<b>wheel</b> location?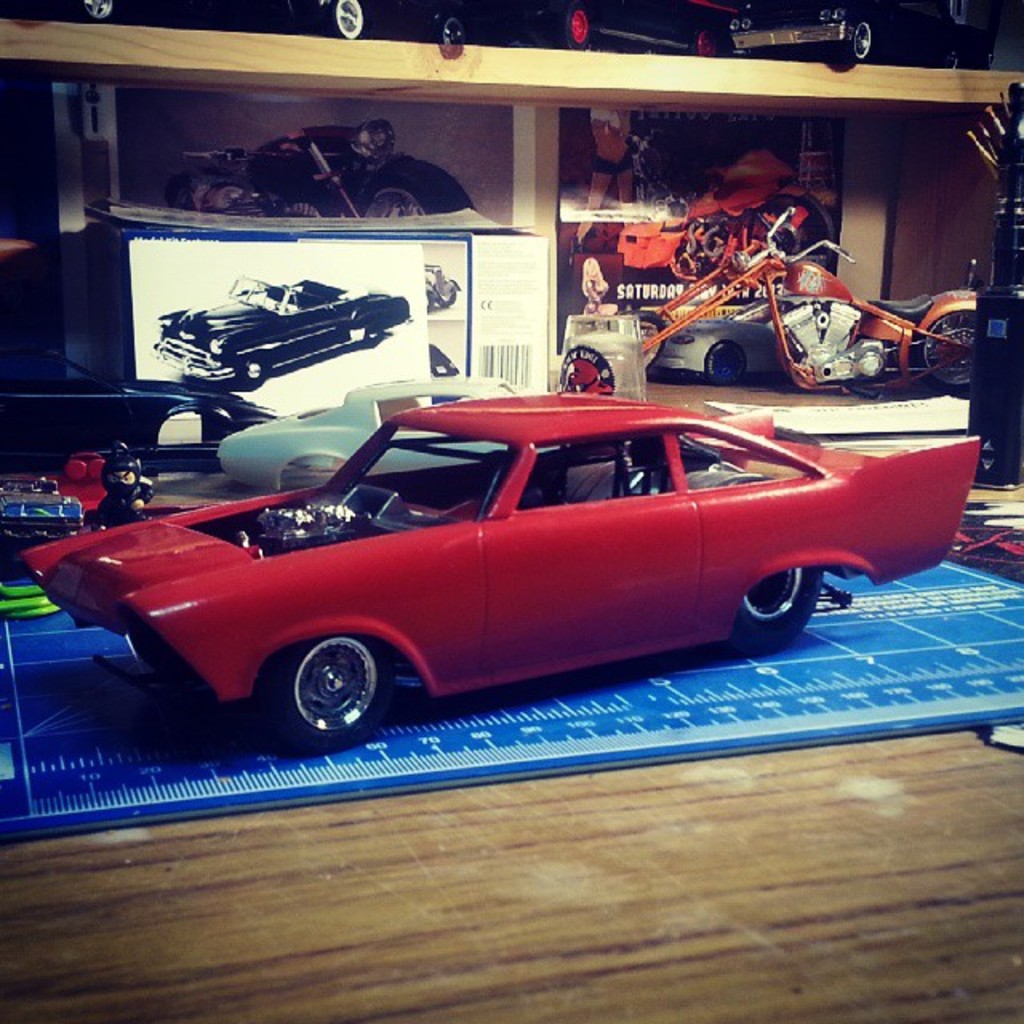
(left=690, top=26, right=725, bottom=54)
